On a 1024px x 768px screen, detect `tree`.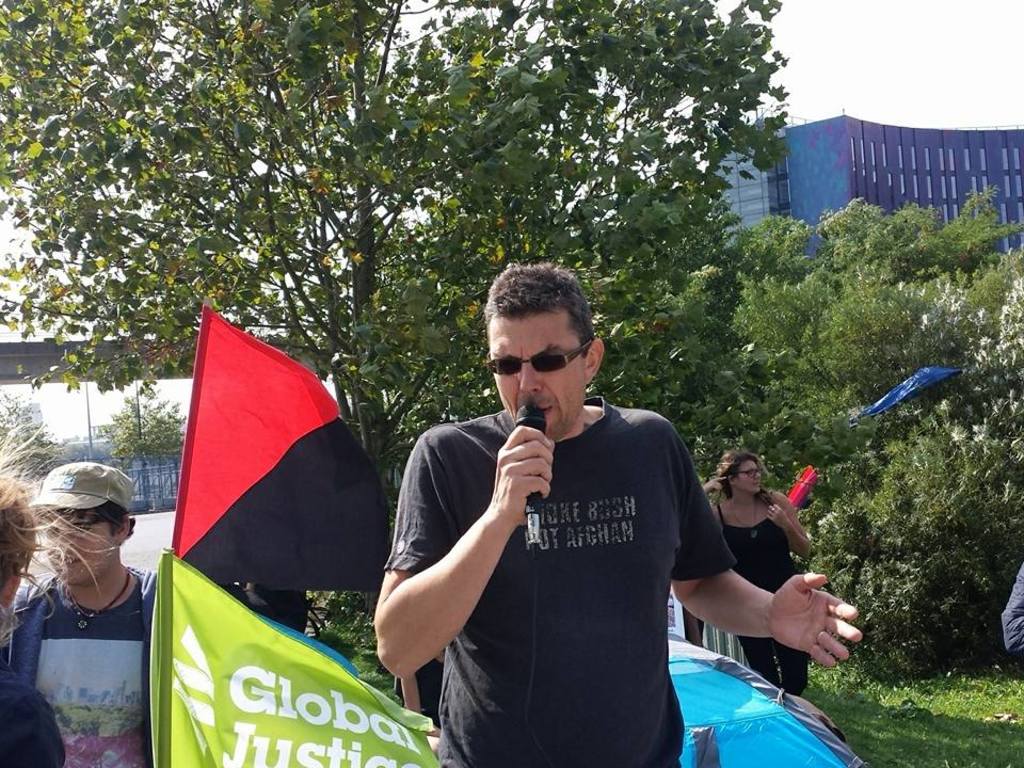
717/187/1023/441.
